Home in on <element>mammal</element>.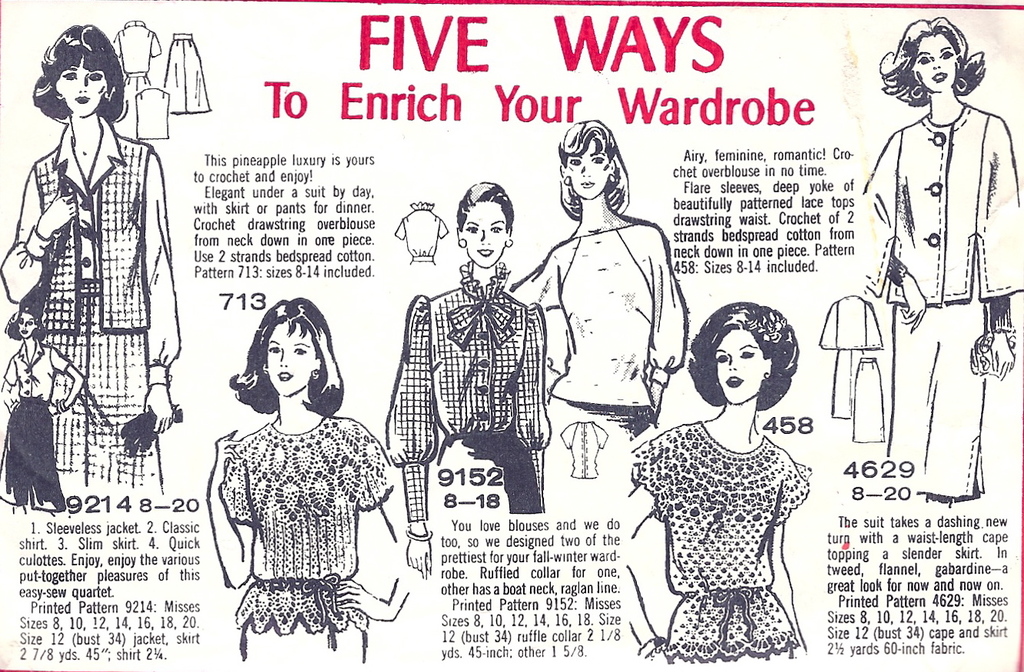
Homed in at (left=530, top=114, right=692, bottom=498).
